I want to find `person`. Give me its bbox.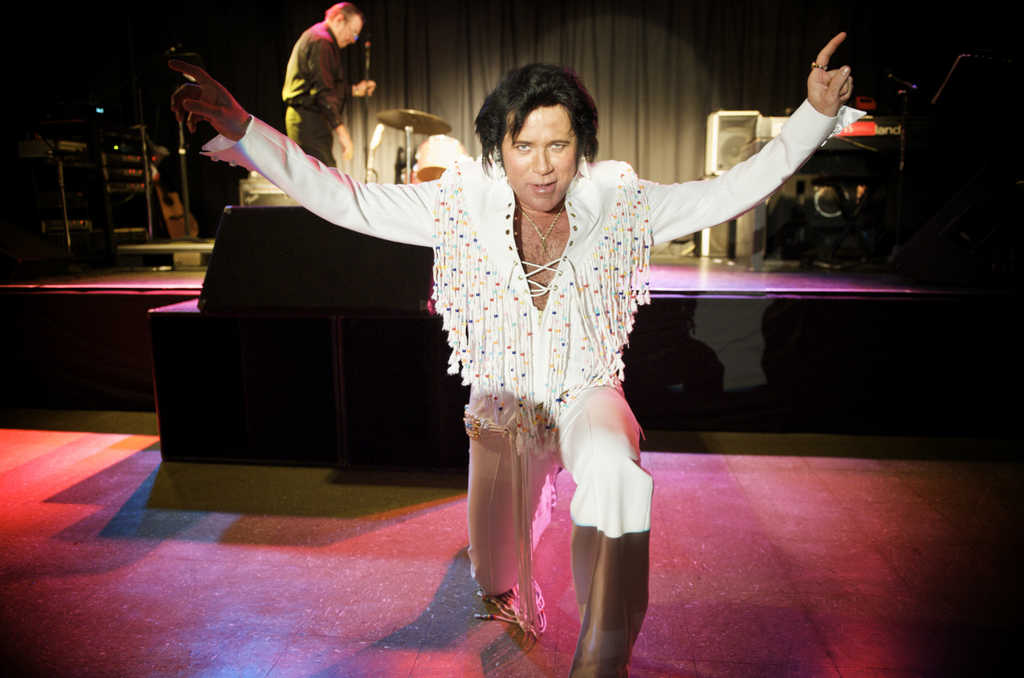
[273, 1, 376, 177].
